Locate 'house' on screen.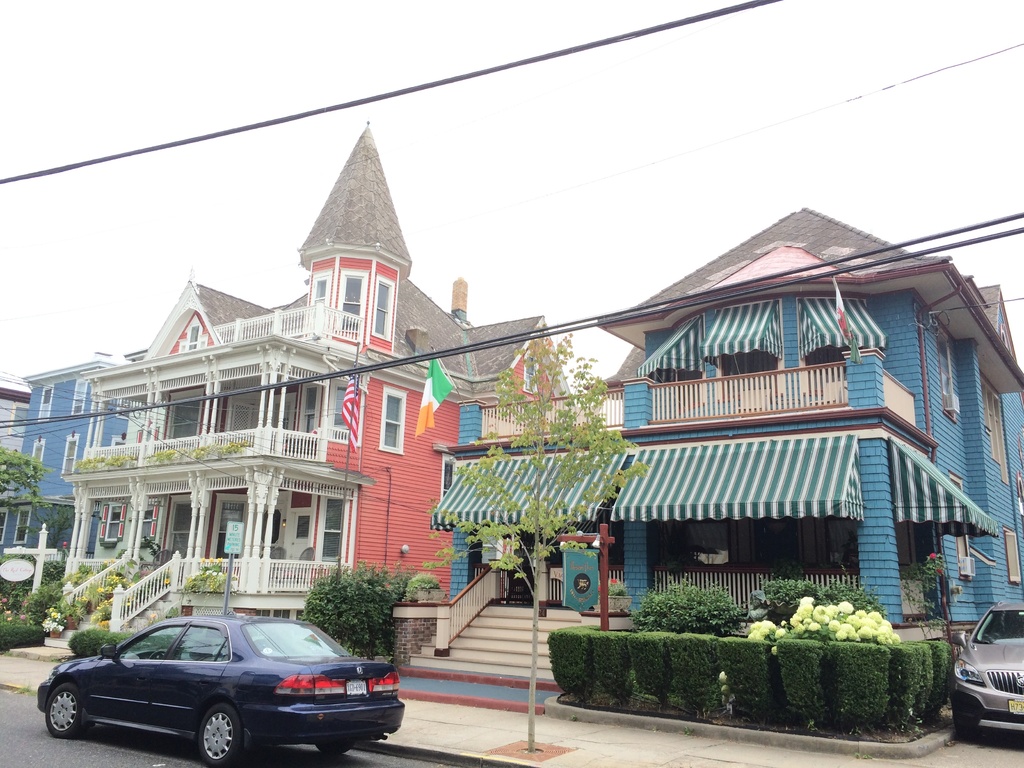
On screen at rect(447, 197, 1023, 669).
